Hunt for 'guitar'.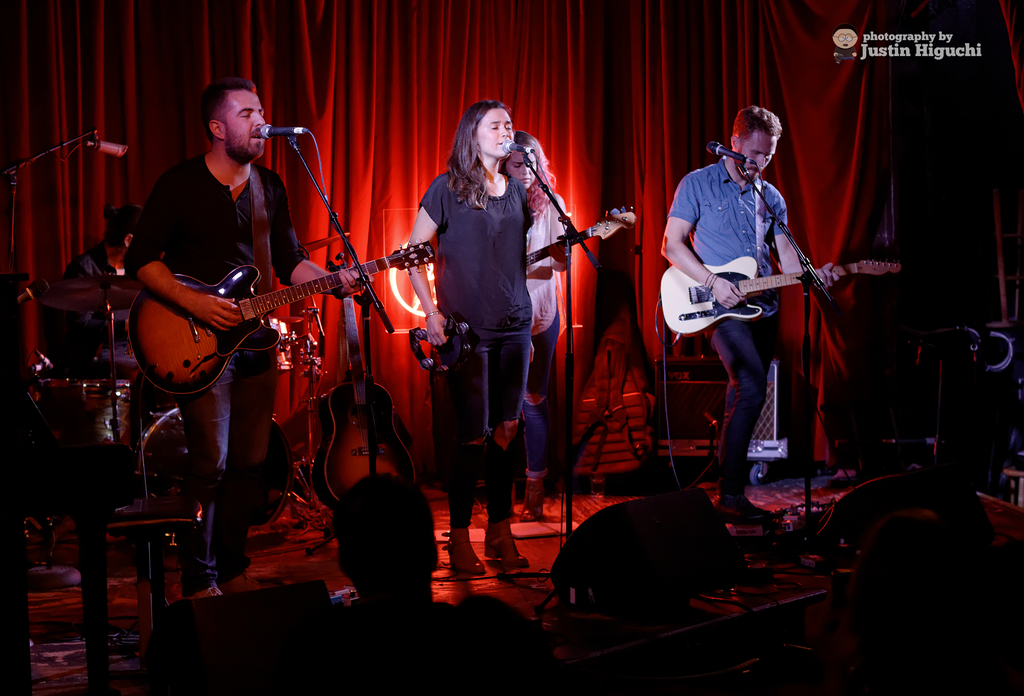
Hunted down at [125,175,436,402].
